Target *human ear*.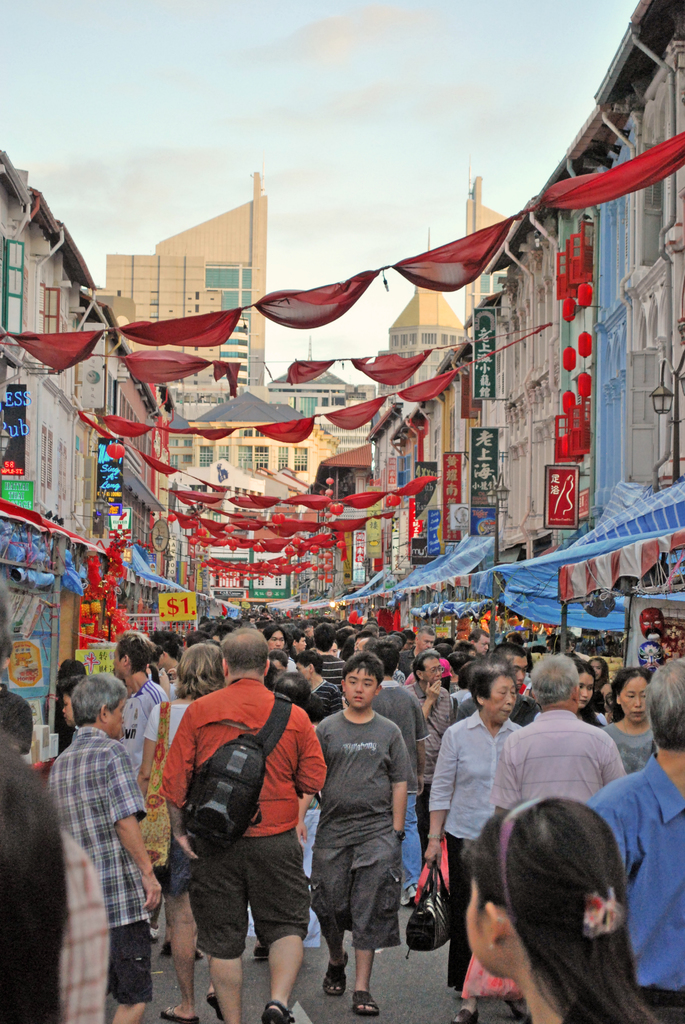
Target region: {"x1": 219, "y1": 659, "x2": 226, "y2": 679}.
